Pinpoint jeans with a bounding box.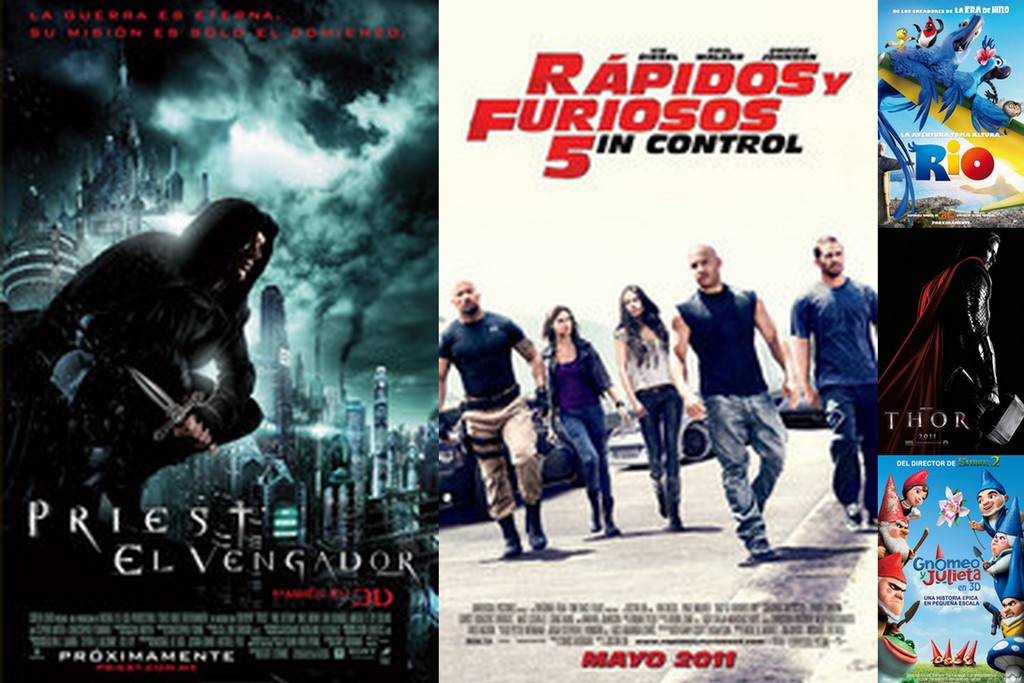
BBox(557, 418, 617, 540).
